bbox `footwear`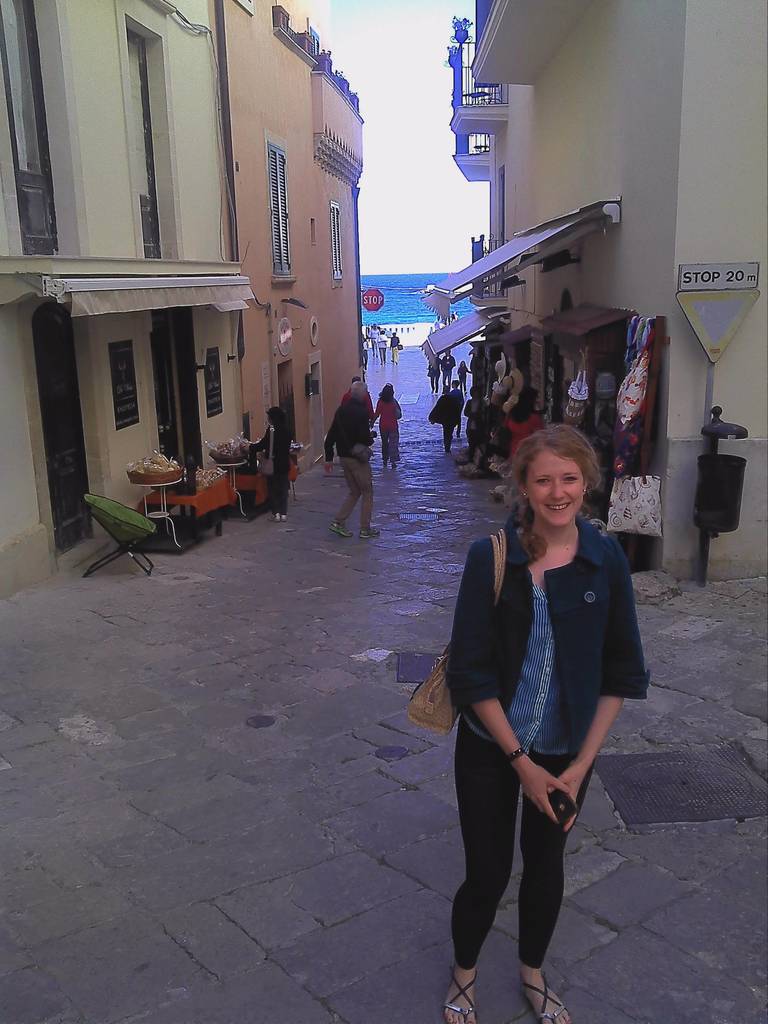
Rect(520, 963, 581, 1023)
